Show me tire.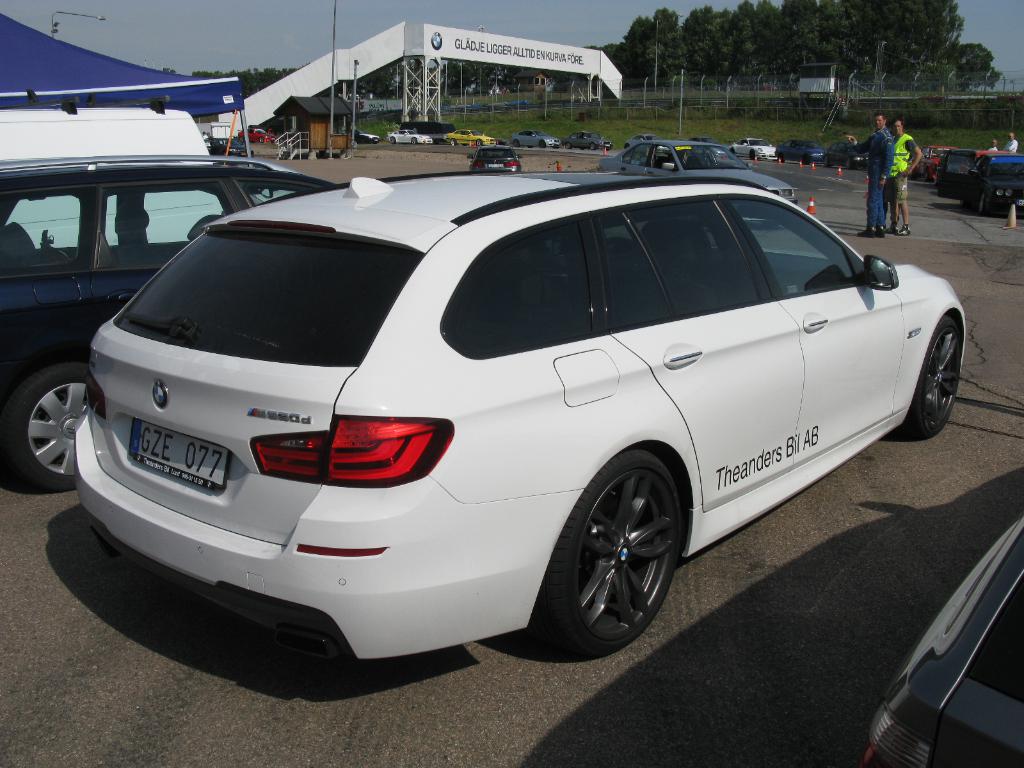
tire is here: 525 143 536 148.
